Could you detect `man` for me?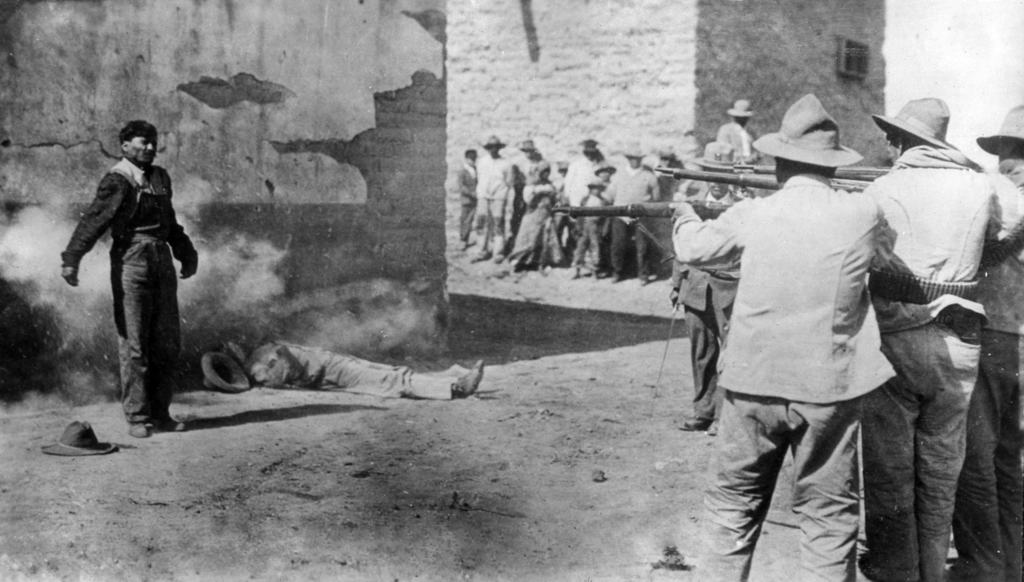
Detection result: [568,133,603,250].
